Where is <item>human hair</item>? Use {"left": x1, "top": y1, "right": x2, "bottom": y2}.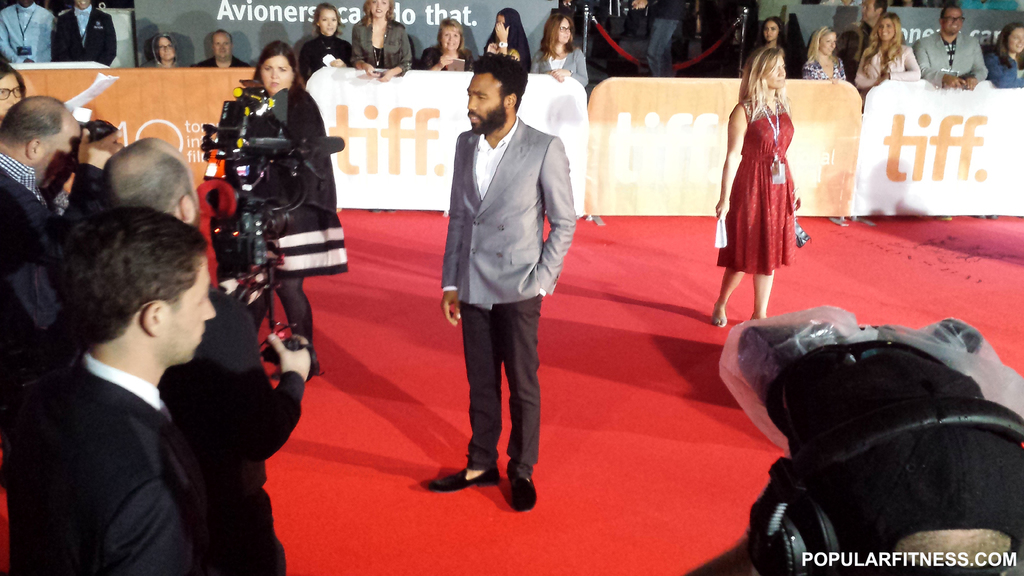
{"left": 541, "top": 10, "right": 573, "bottom": 60}.
